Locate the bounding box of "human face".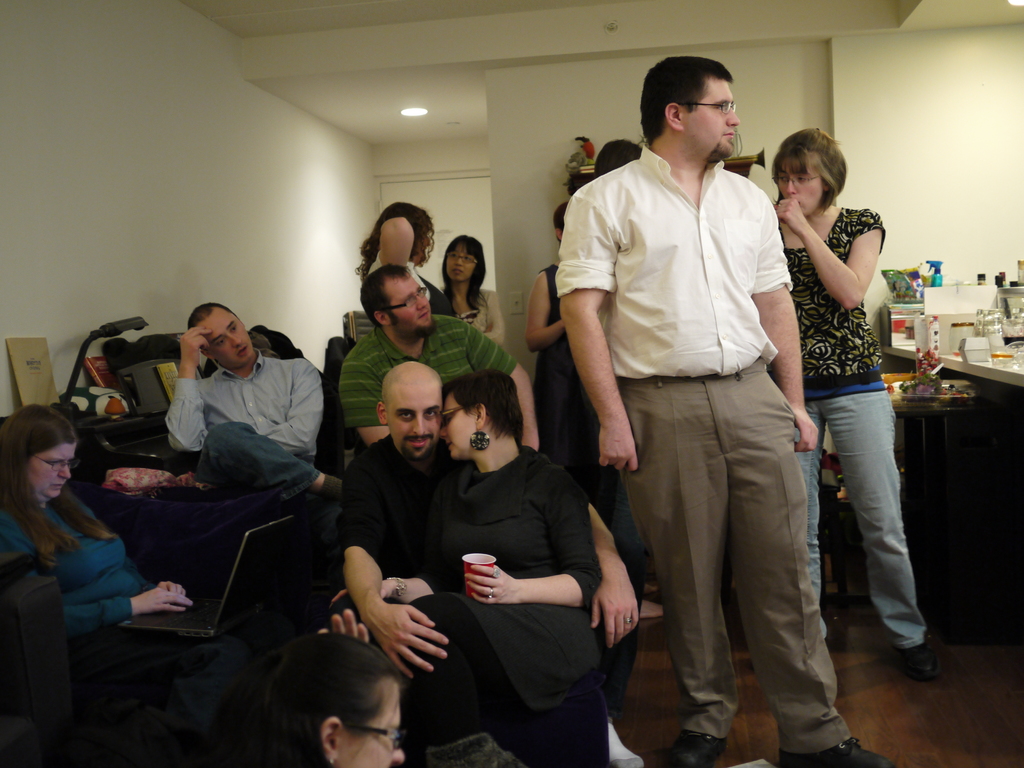
Bounding box: box=[27, 441, 78, 495].
